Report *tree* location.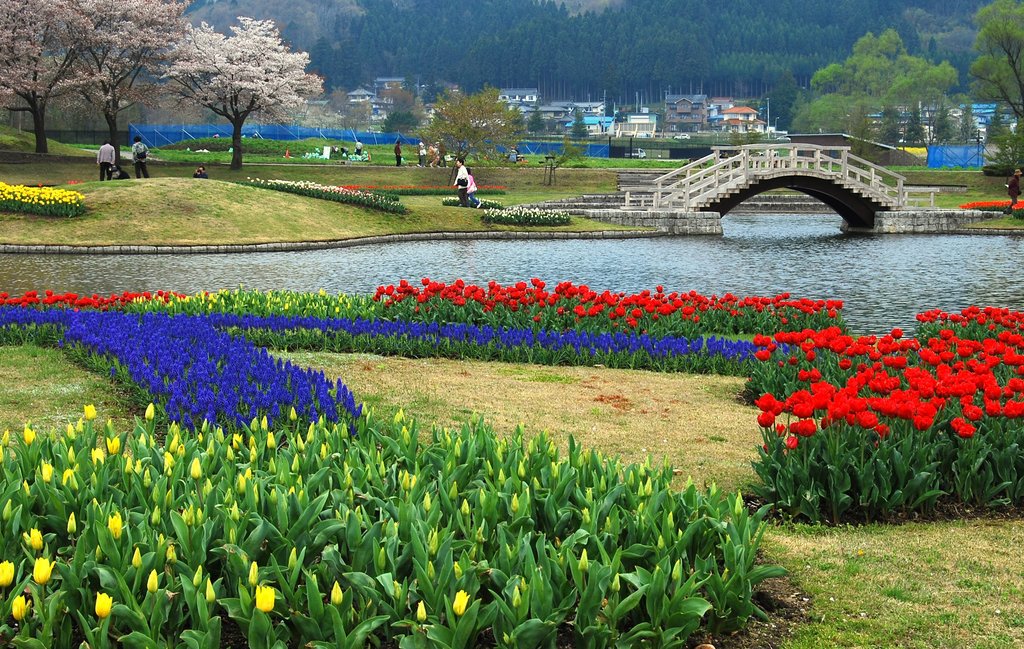
Report: left=0, top=0, right=130, bottom=154.
